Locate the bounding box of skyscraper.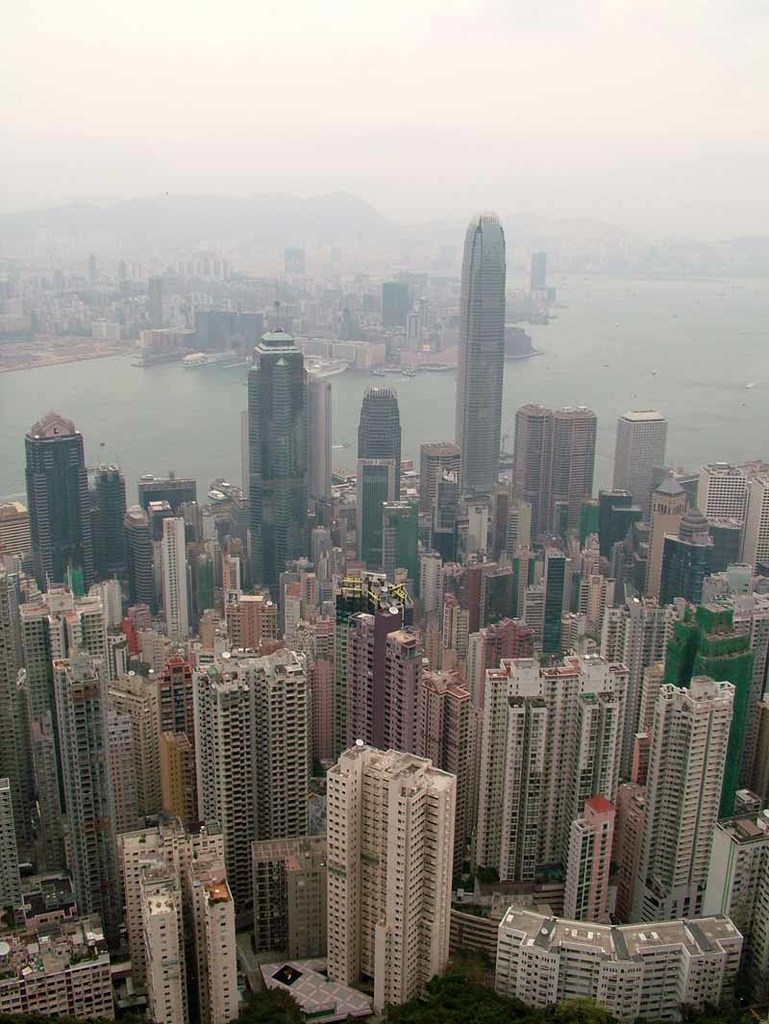
Bounding box: (231, 317, 307, 574).
